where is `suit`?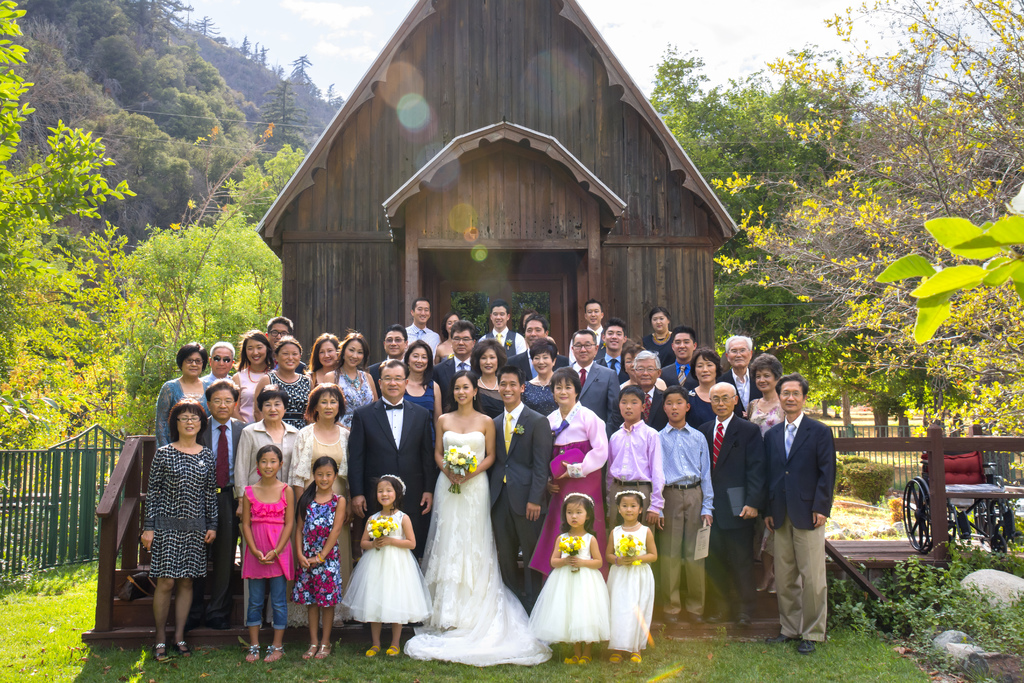
box=[697, 409, 764, 617].
